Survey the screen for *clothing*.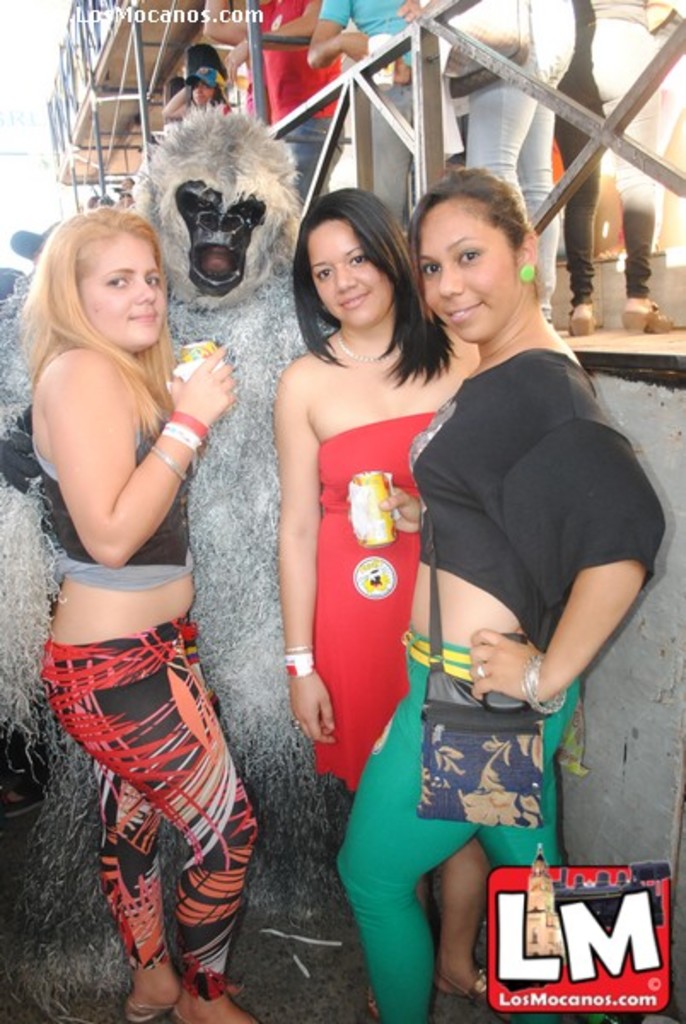
Survey found: l=305, t=401, r=445, b=783.
